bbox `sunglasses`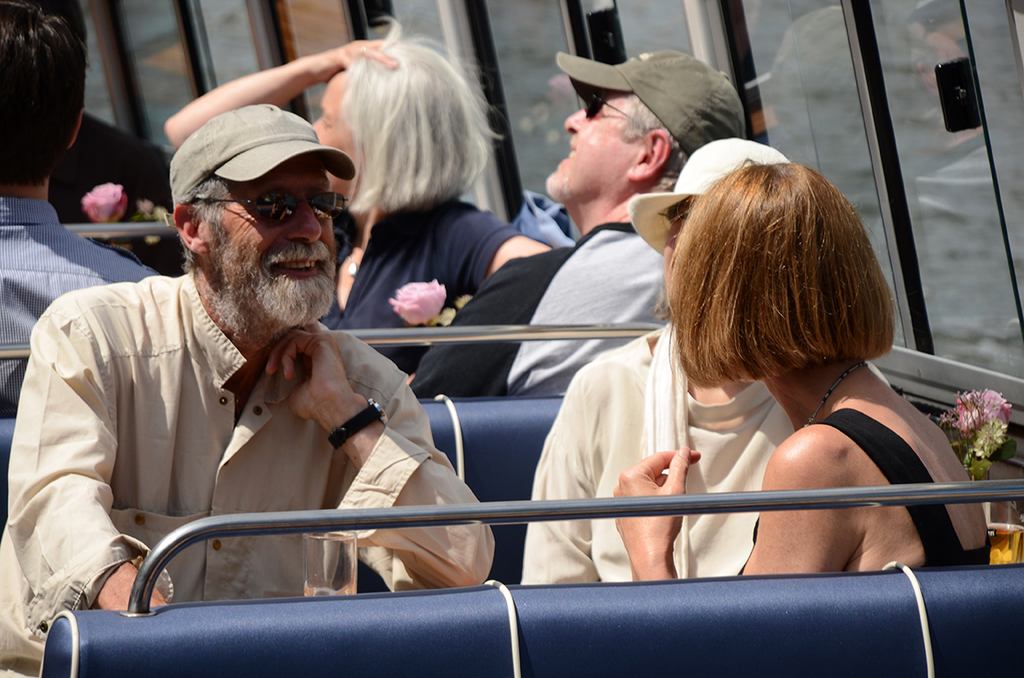
locate(583, 86, 650, 134)
